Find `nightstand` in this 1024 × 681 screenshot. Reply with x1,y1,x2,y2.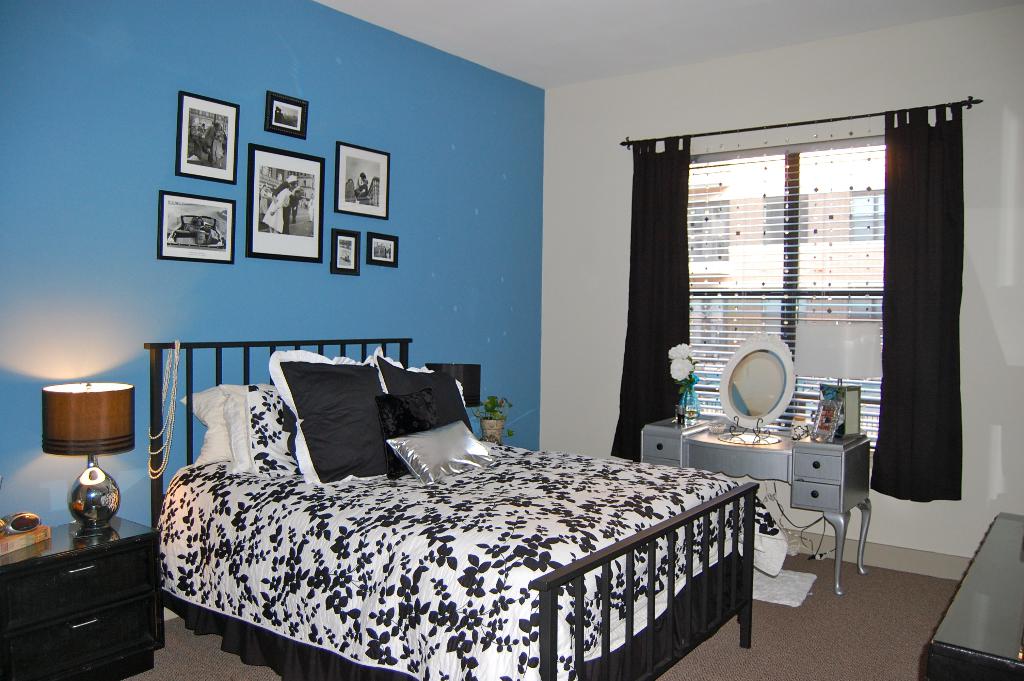
0,515,158,680.
